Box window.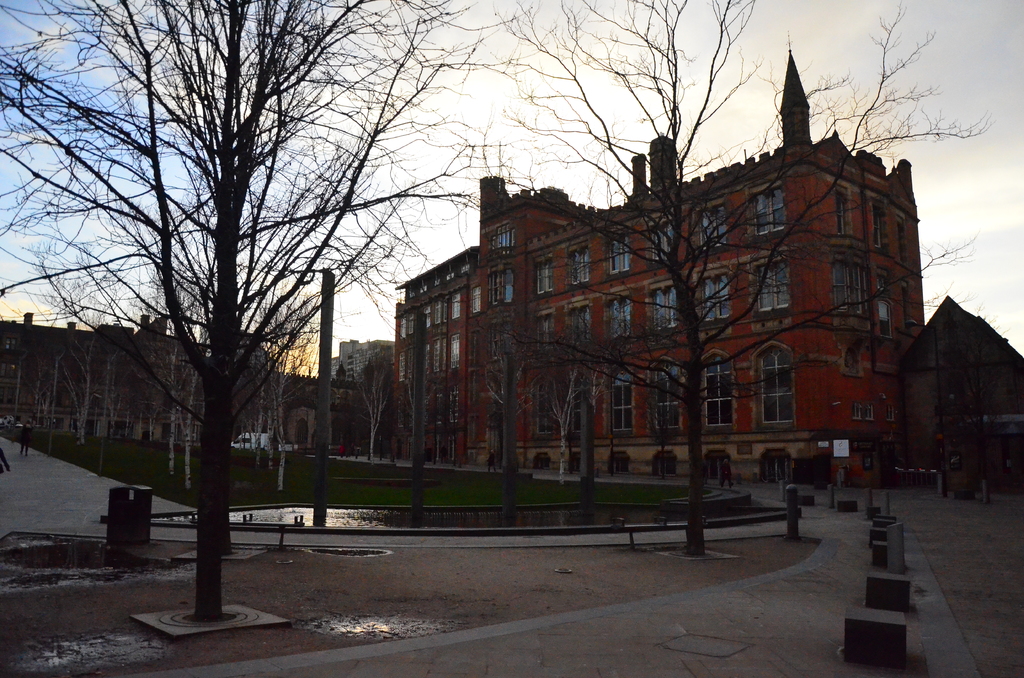
bbox=(691, 201, 727, 259).
